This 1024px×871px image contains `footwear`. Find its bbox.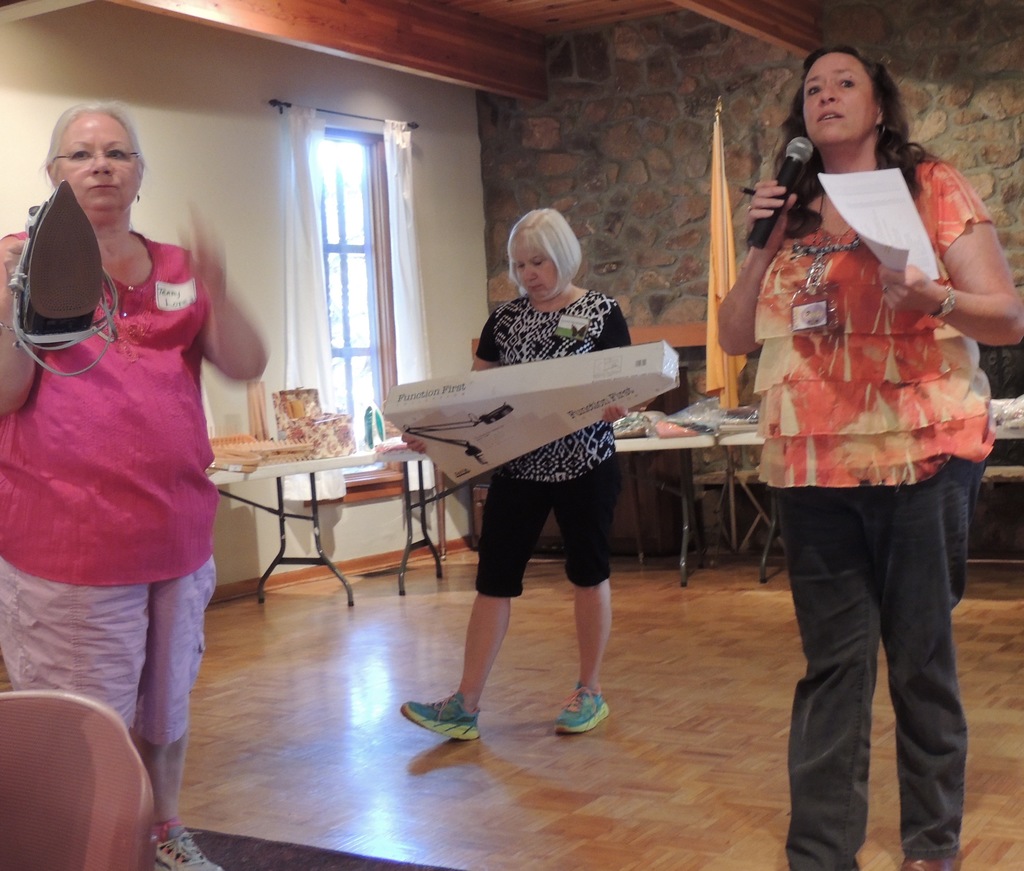
l=554, t=682, r=615, b=731.
